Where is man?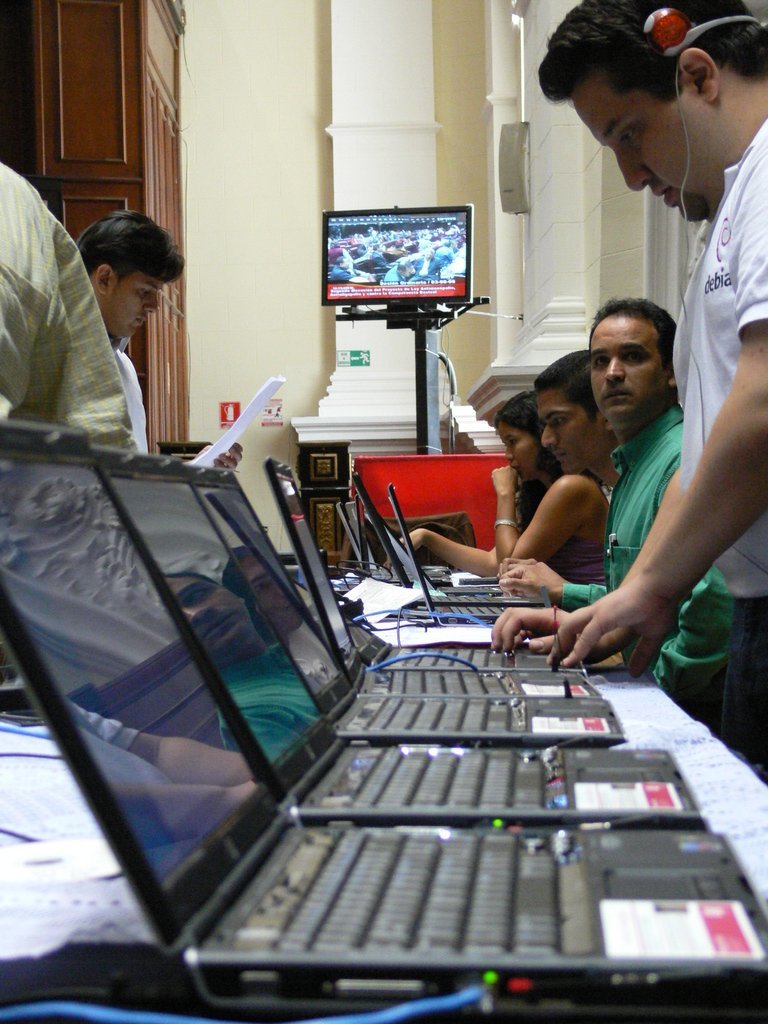
Rect(489, 294, 737, 724).
